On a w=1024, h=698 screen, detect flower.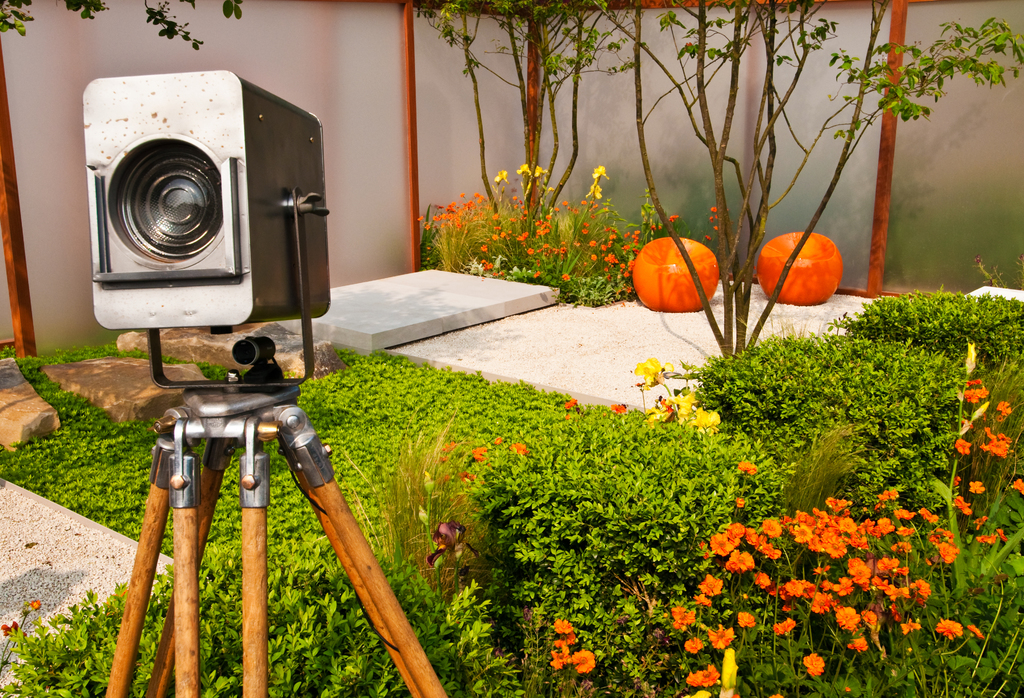
box=[705, 233, 711, 242].
